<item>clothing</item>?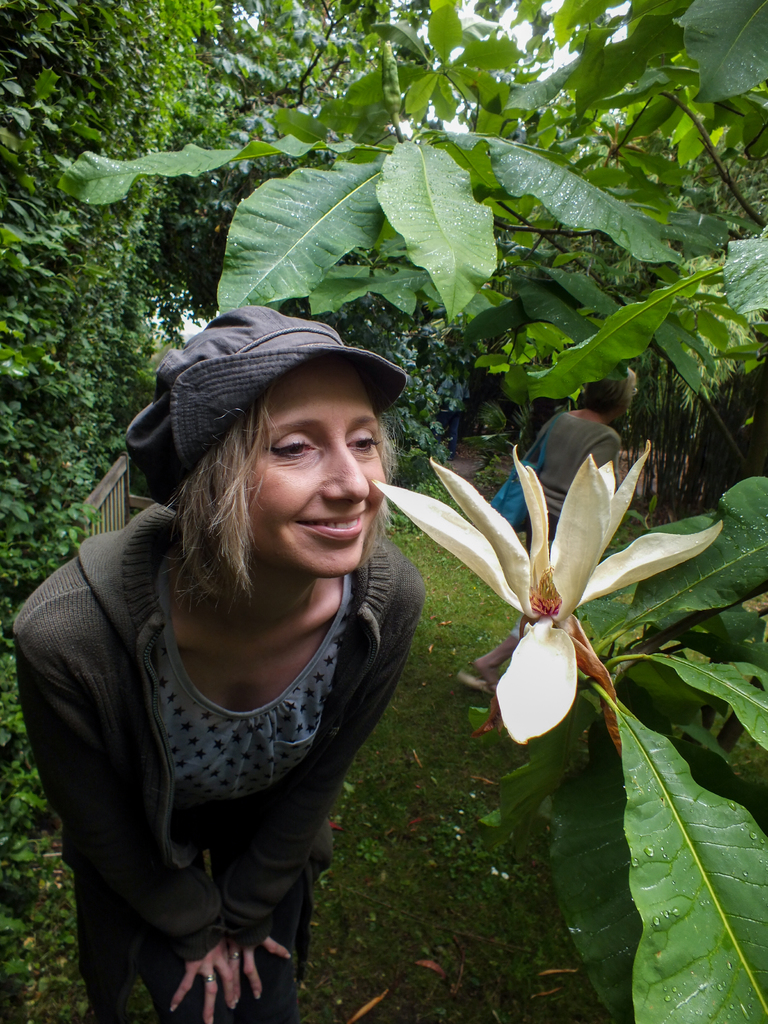
(520, 404, 630, 629)
